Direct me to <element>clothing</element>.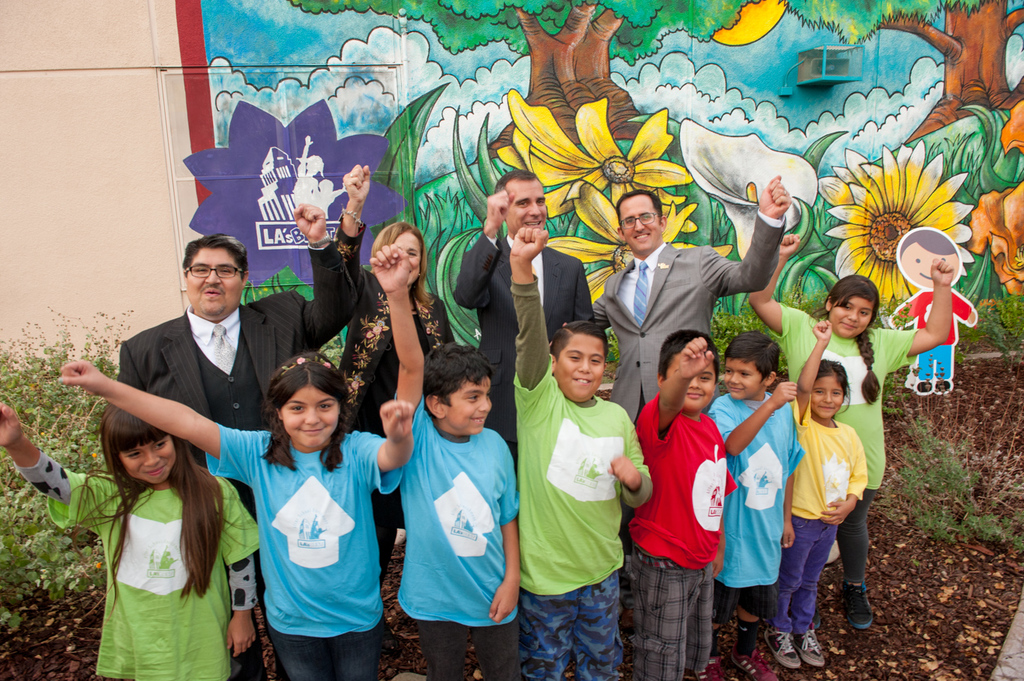
Direction: x1=384 y1=390 x2=522 y2=680.
